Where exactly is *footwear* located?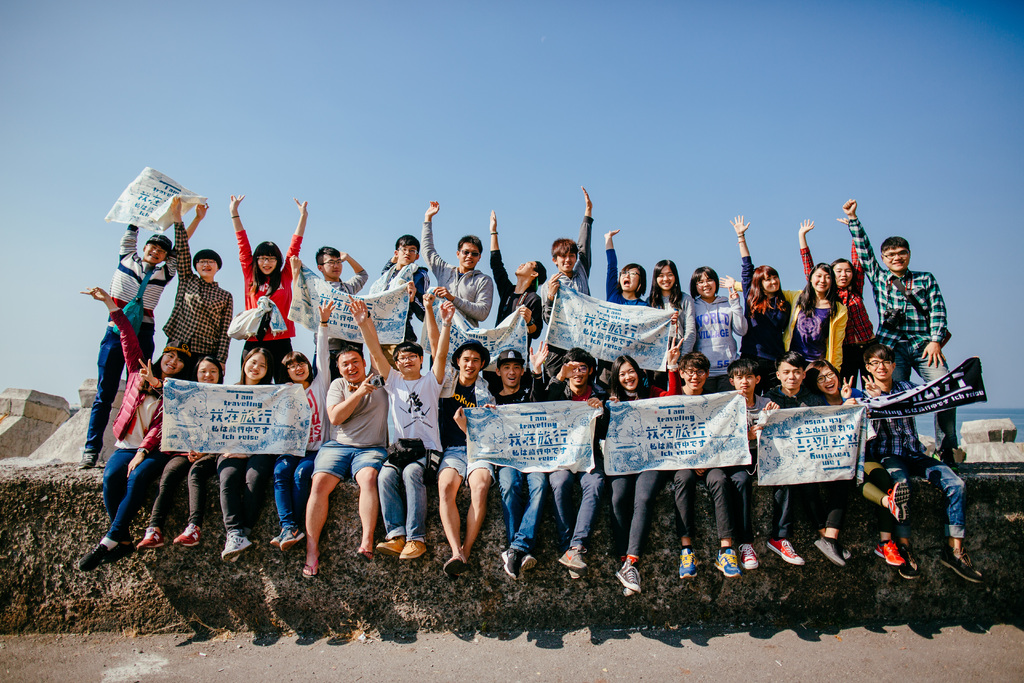
Its bounding box is [x1=356, y1=547, x2=378, y2=563].
